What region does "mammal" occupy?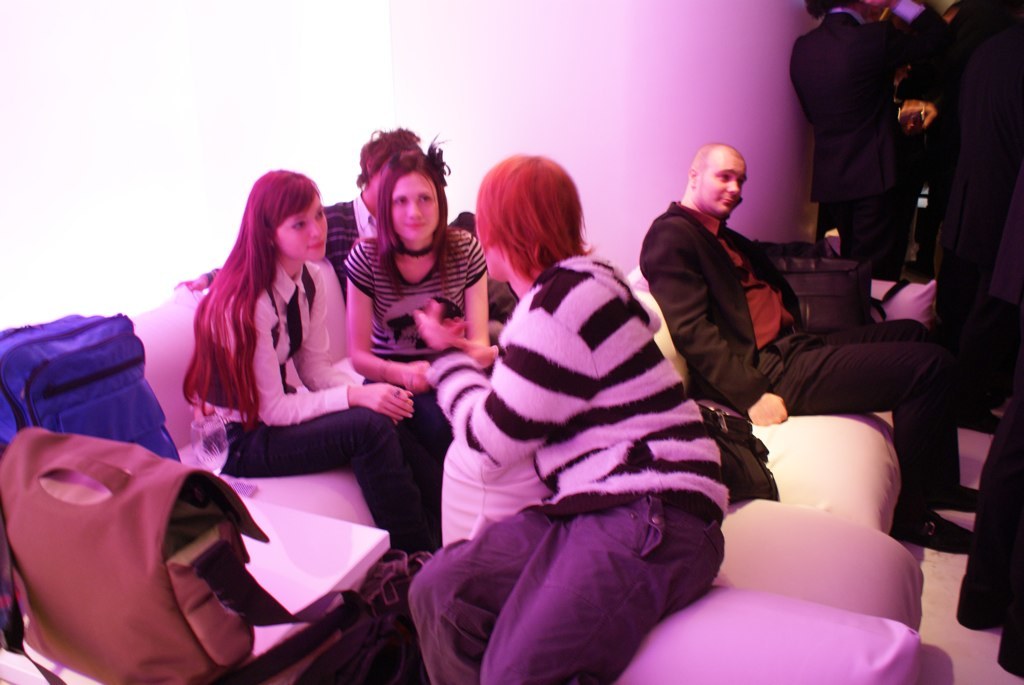
(x1=634, y1=139, x2=995, y2=561).
